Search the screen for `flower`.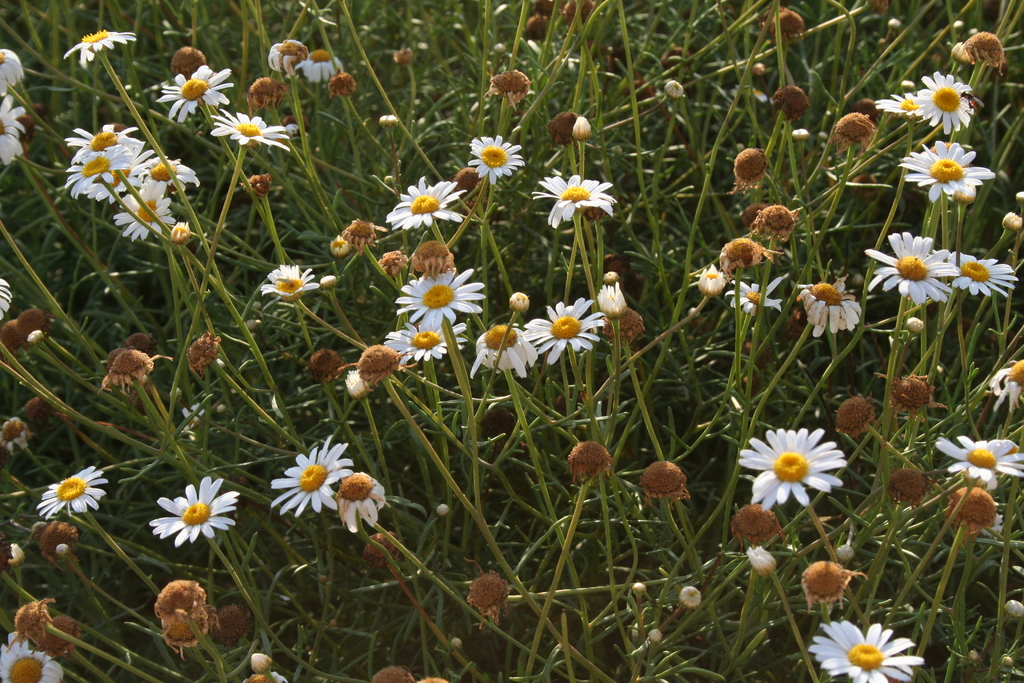
Found at bbox(972, 649, 987, 664).
